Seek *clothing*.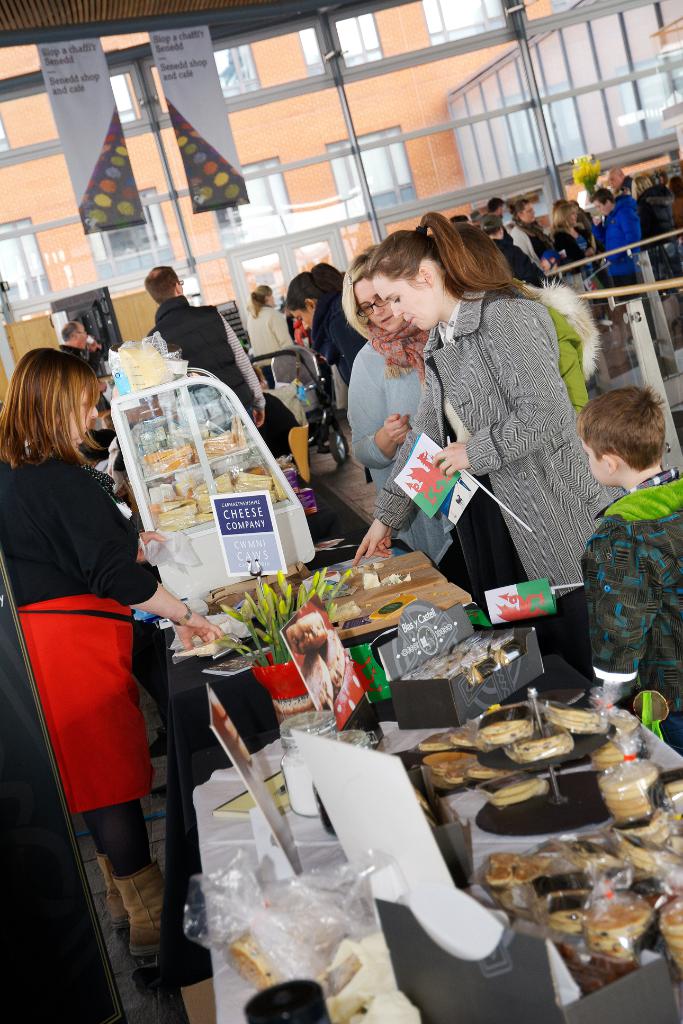
crop(242, 289, 306, 408).
